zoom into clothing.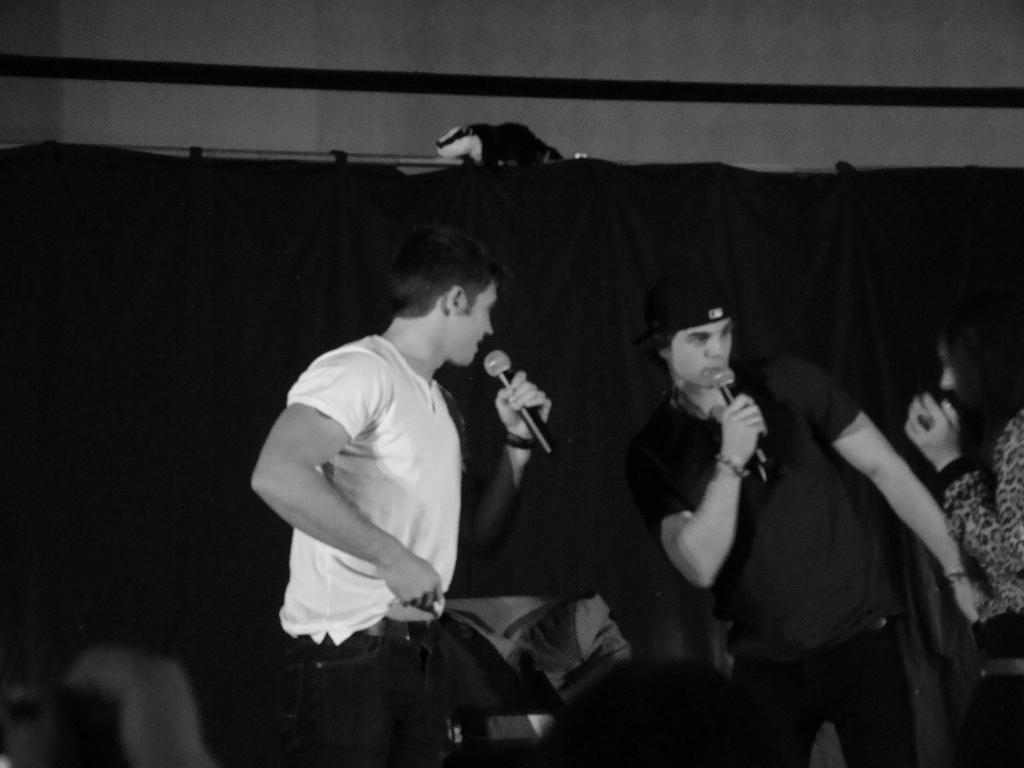
Zoom target: {"x1": 264, "y1": 280, "x2": 501, "y2": 664}.
